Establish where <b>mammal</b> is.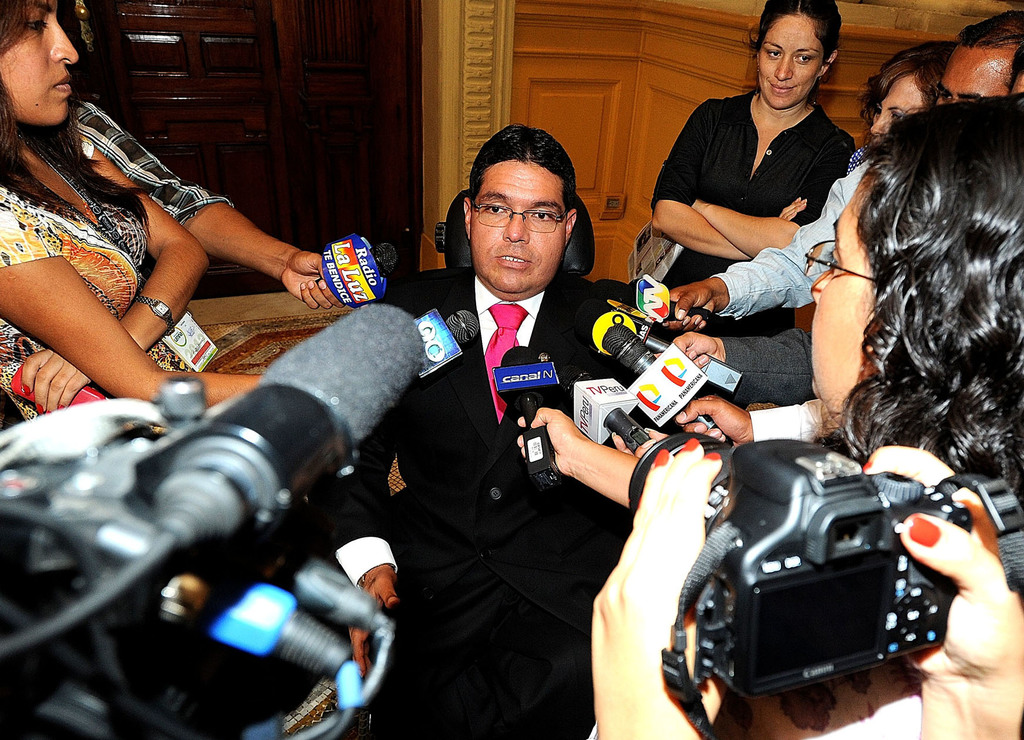
Established at detection(519, 95, 1023, 582).
